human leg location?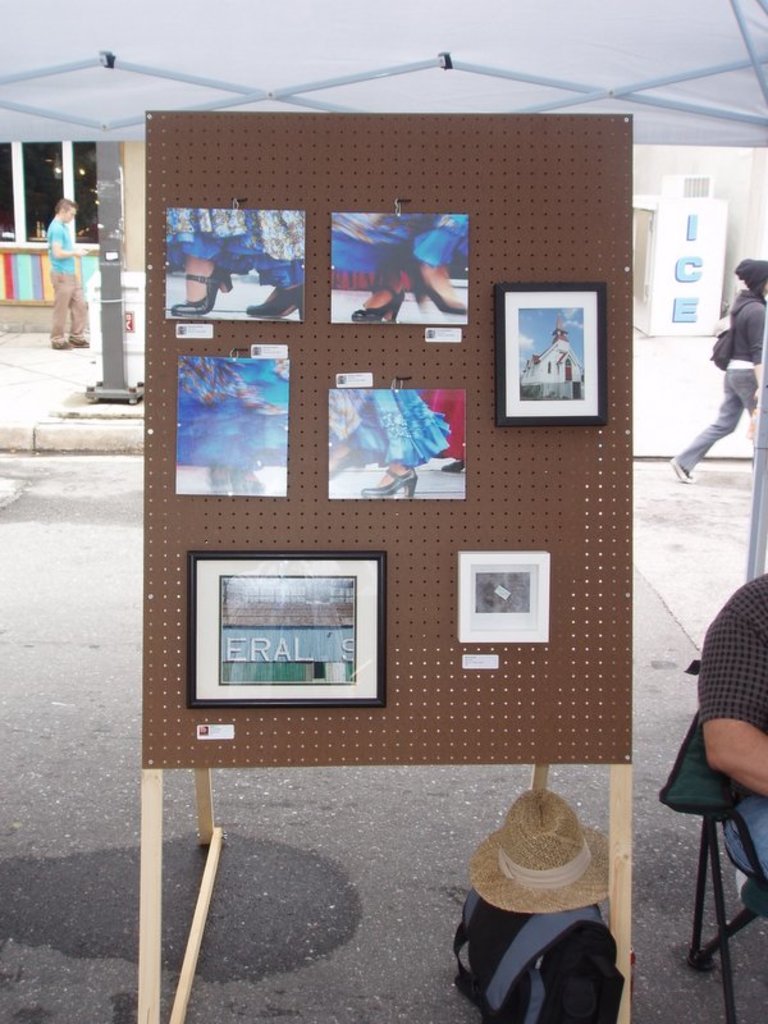
BBox(46, 282, 91, 349)
